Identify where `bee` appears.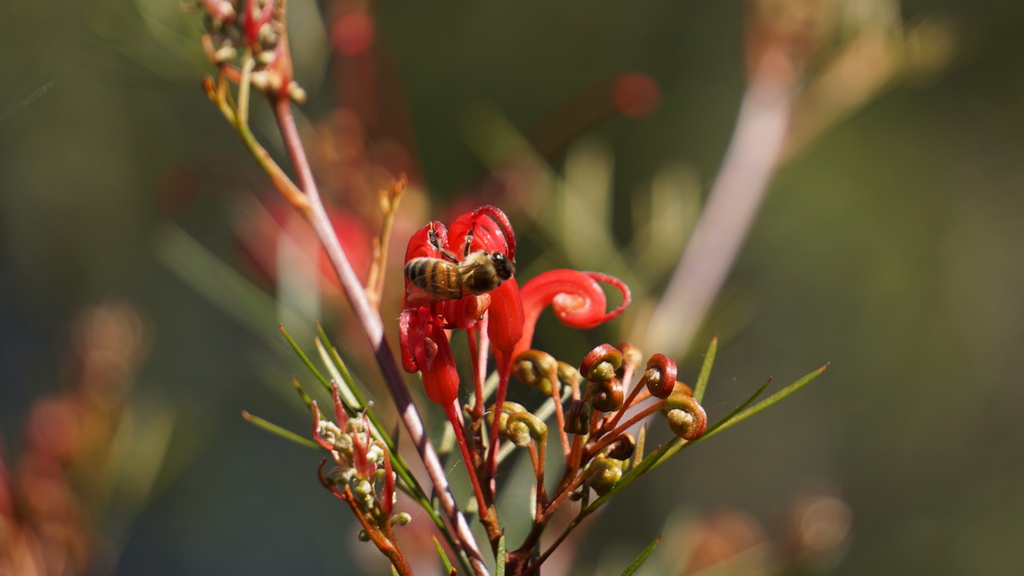
Appears at x1=400, y1=216, x2=523, y2=323.
